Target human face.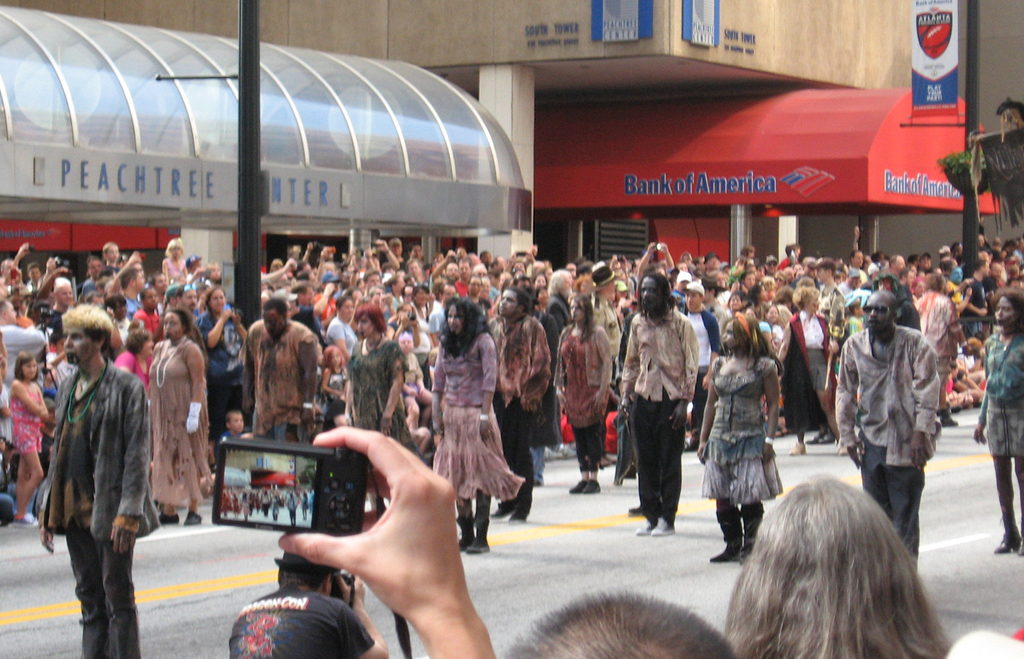
Target region: l=374, t=285, r=381, b=293.
